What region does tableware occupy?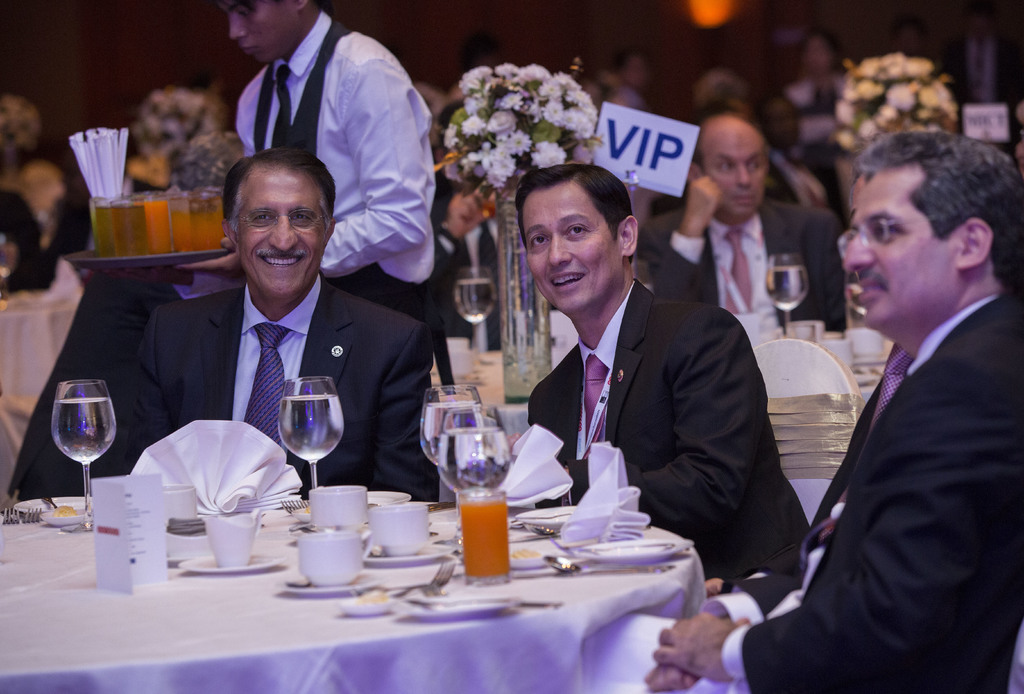
[left=436, top=405, right=511, bottom=497].
